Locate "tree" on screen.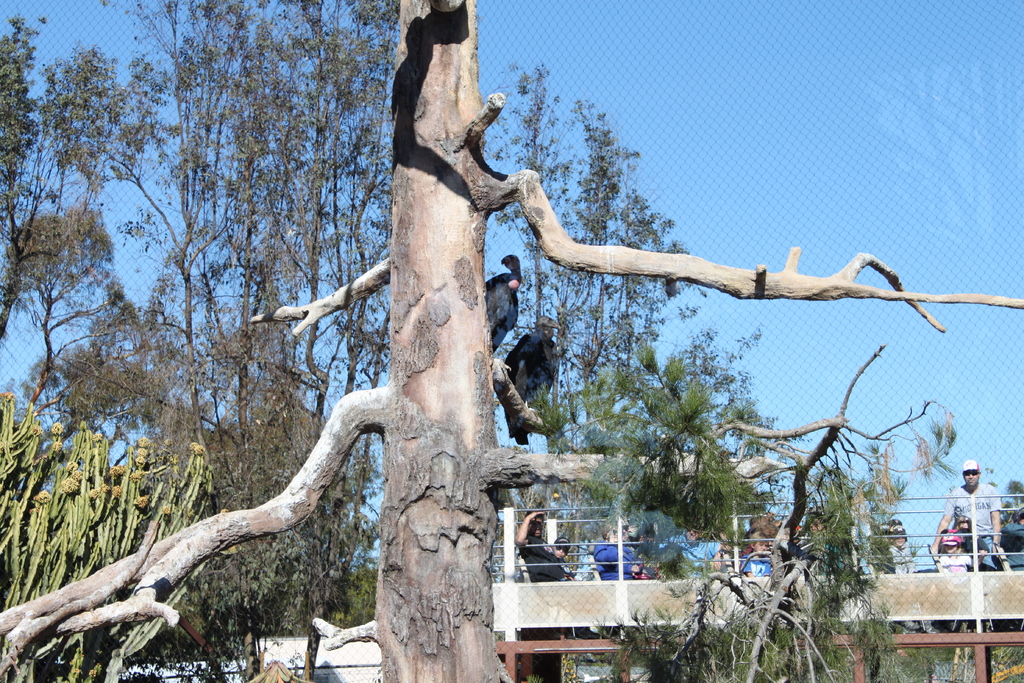
On screen at <bbox>598, 341, 957, 682</bbox>.
